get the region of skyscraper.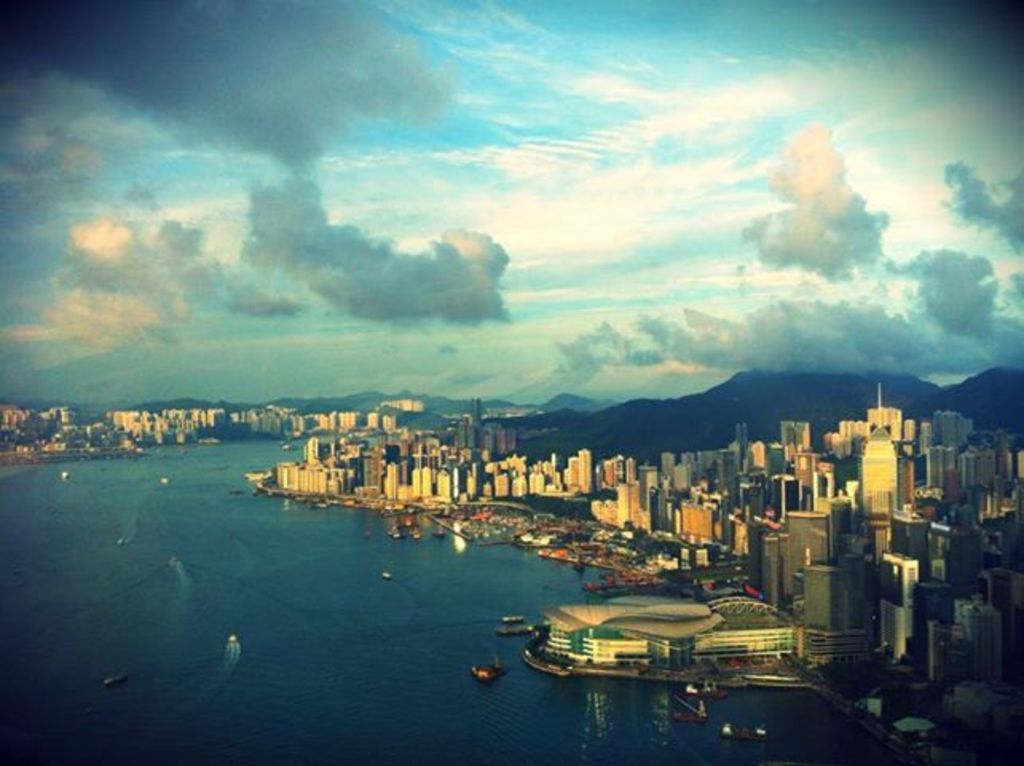
[857,380,896,512].
